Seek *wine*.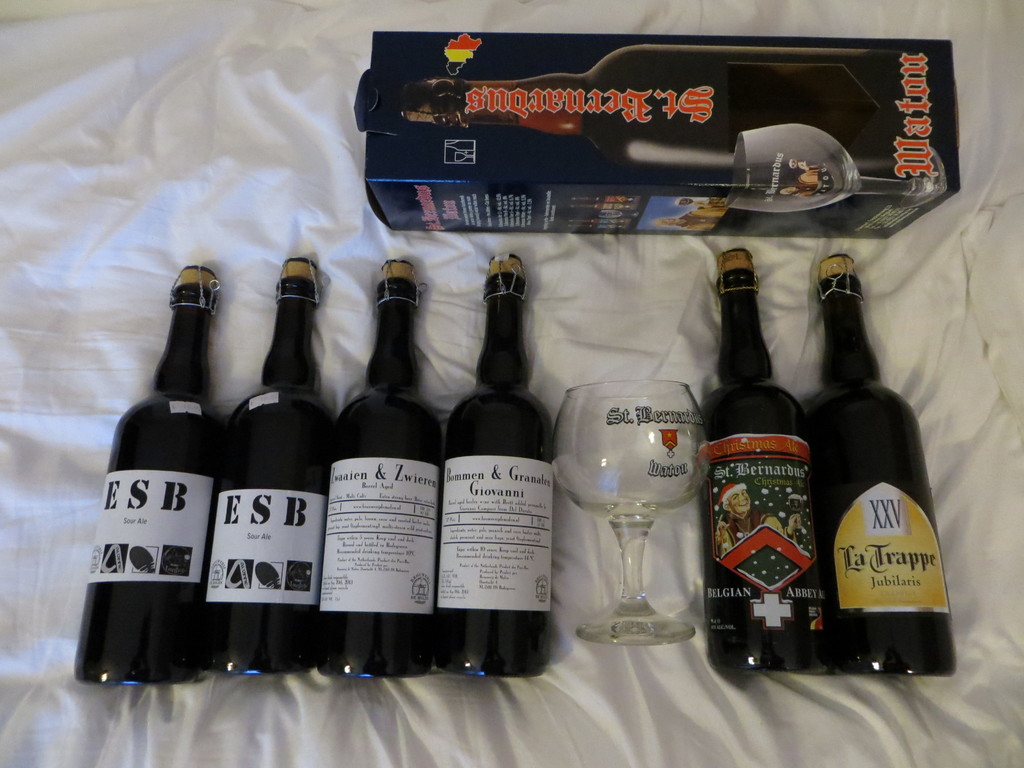
bbox=[697, 249, 826, 675].
